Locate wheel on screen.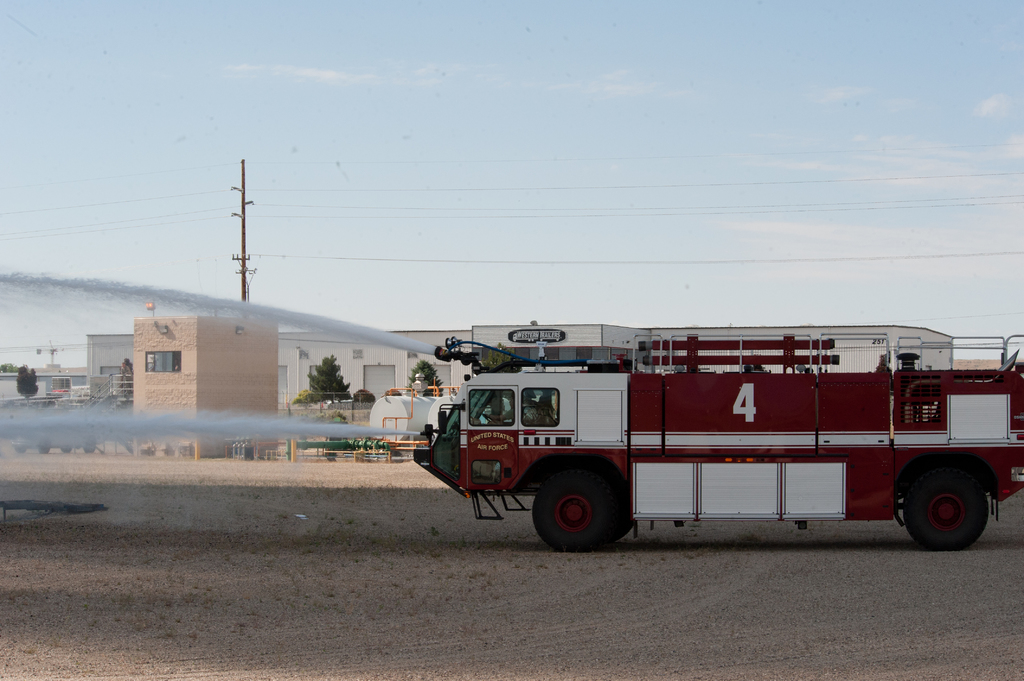
On screen at <region>905, 460, 1000, 548</region>.
